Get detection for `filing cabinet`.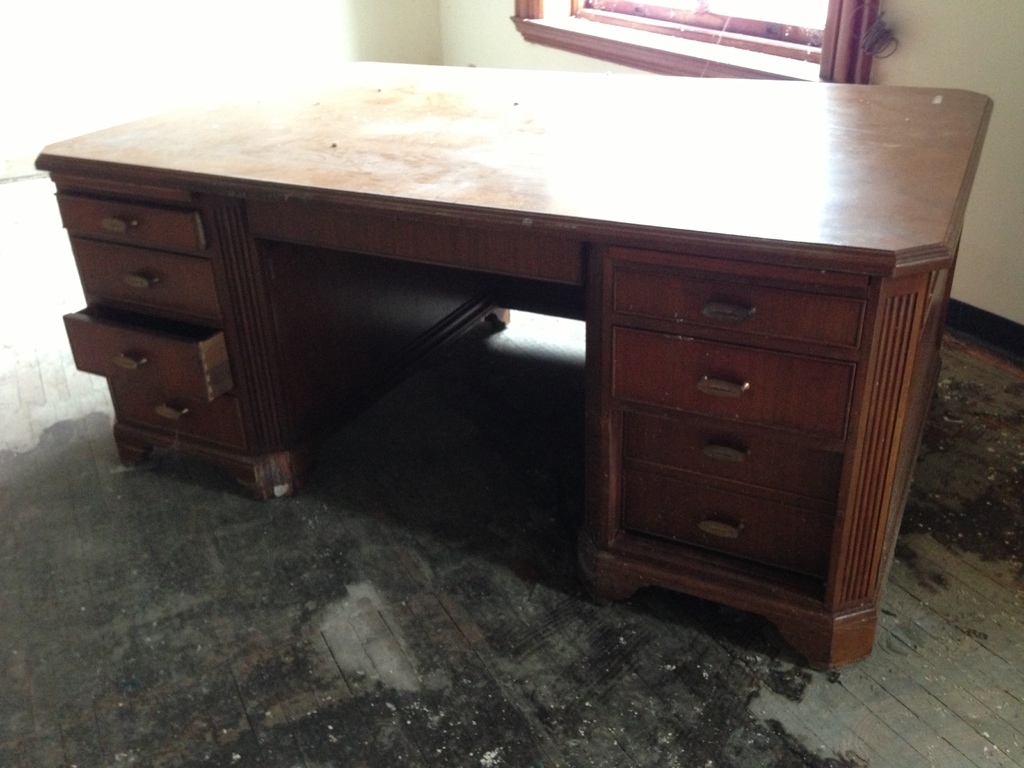
Detection: 545/262/929/637.
